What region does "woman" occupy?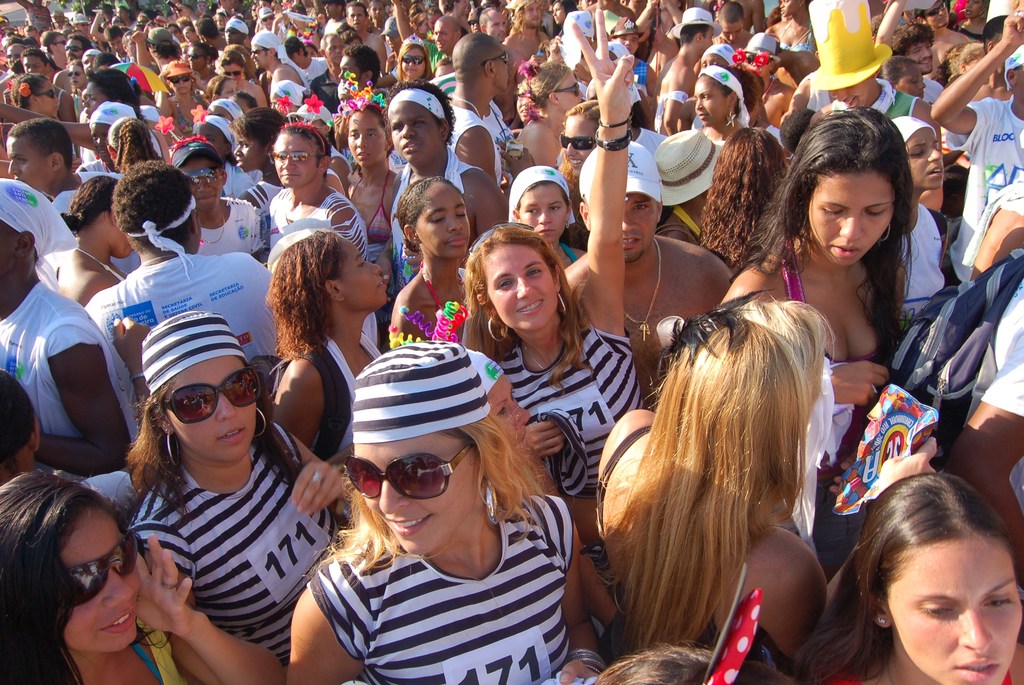
(left=216, top=49, right=269, bottom=117).
